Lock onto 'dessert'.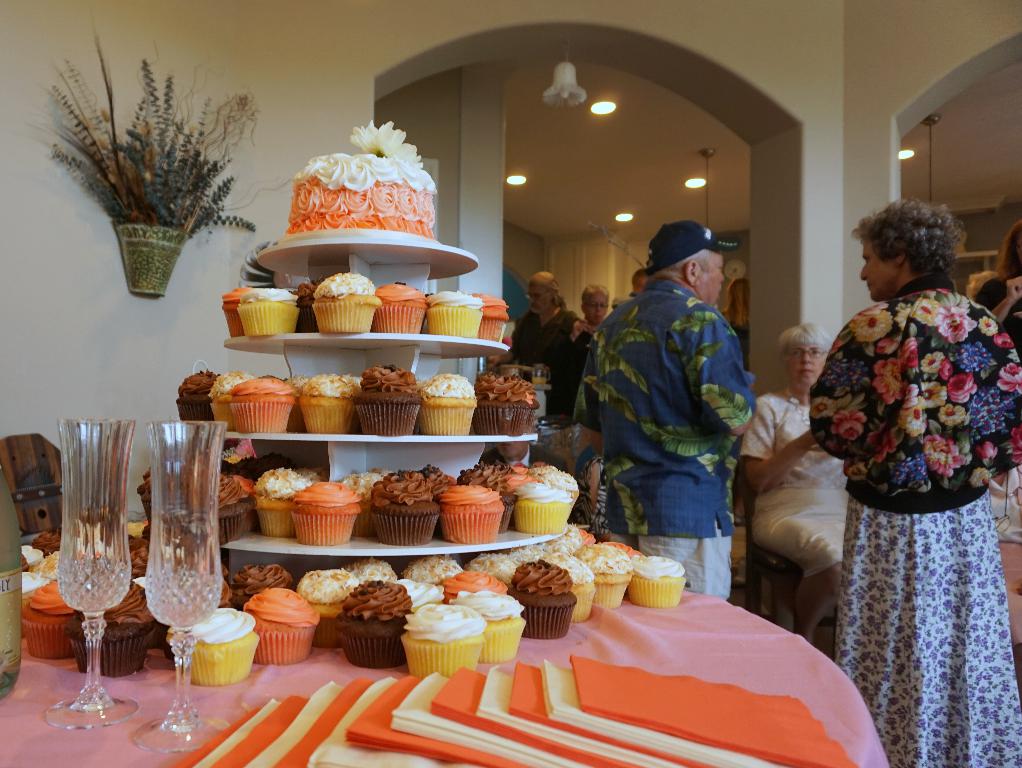
Locked: 239, 288, 301, 326.
